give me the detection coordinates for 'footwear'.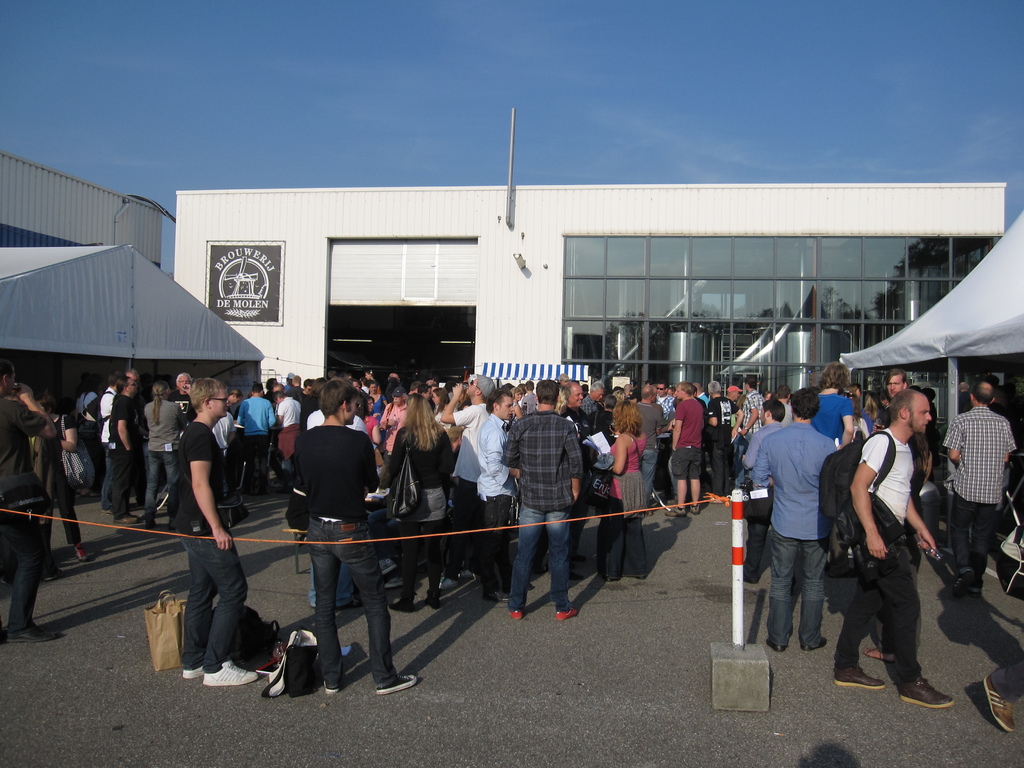
[left=964, top=588, right=985, bottom=600].
